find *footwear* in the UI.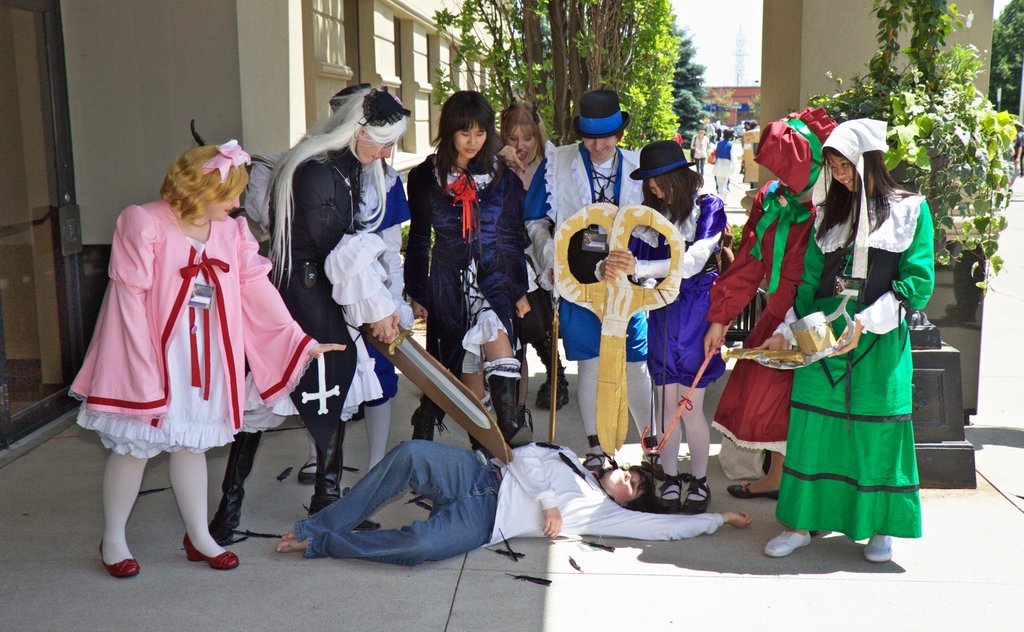
UI element at left=209, top=430, right=261, bottom=548.
